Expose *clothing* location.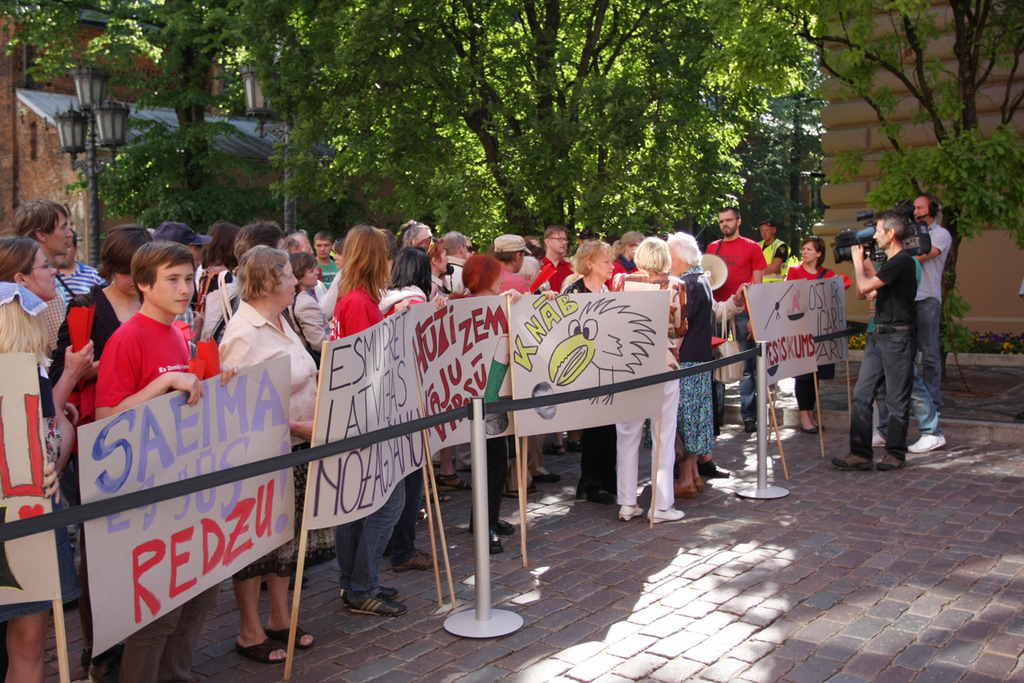
Exposed at {"x1": 841, "y1": 249, "x2": 913, "y2": 452}.
